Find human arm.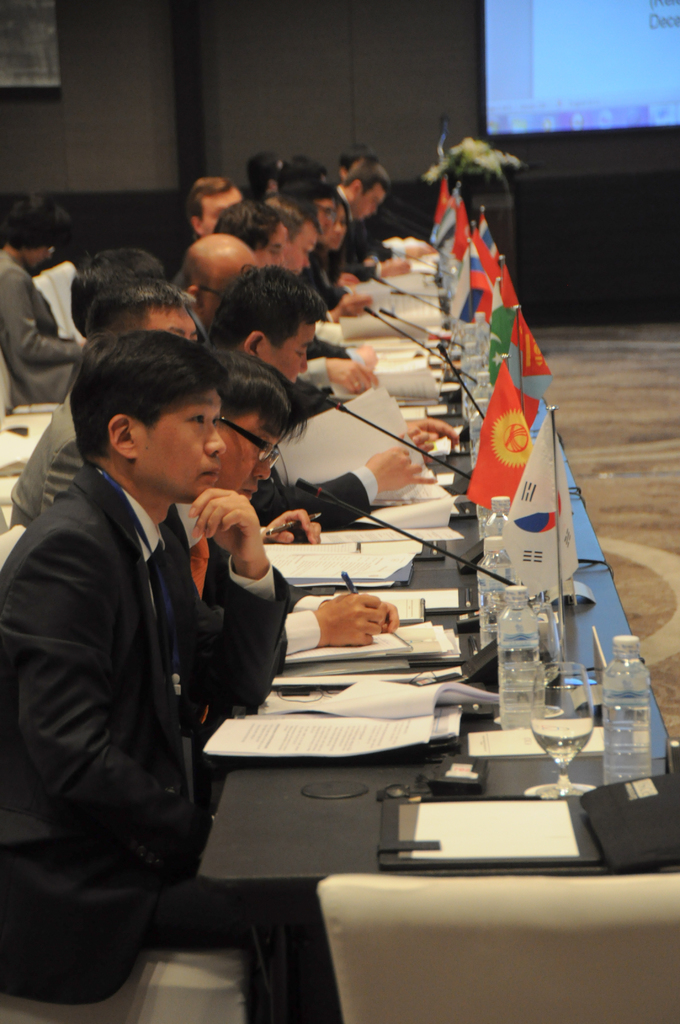
locate(273, 581, 397, 671).
